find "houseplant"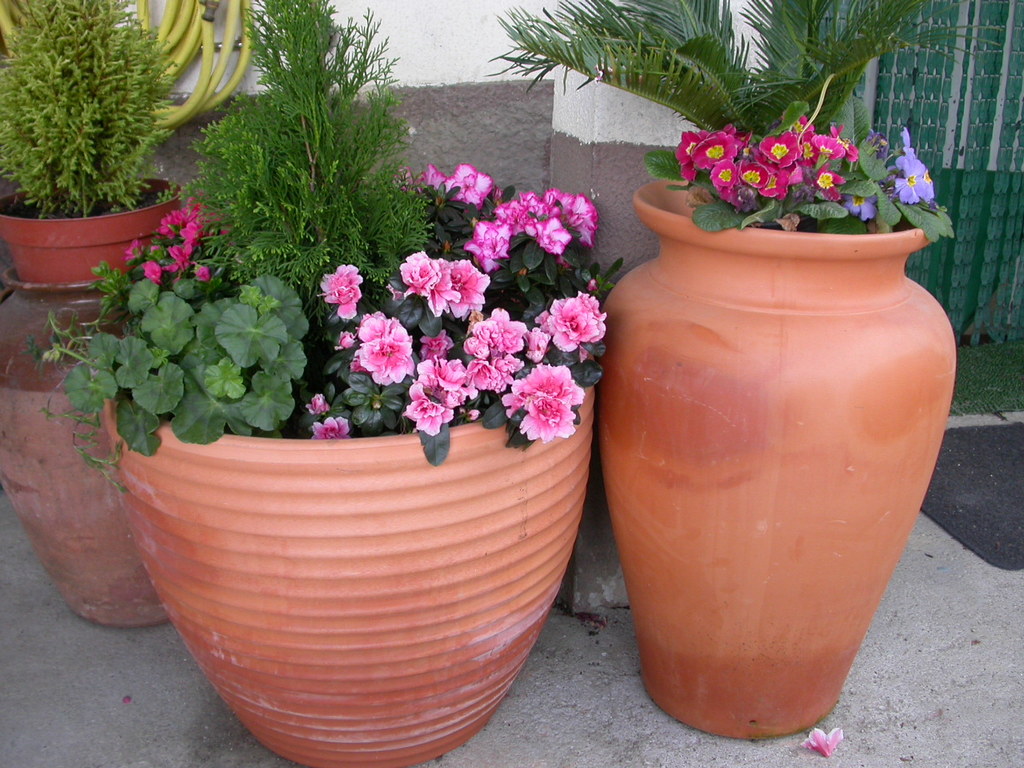
pyautogui.locateOnScreen(17, 0, 615, 767)
